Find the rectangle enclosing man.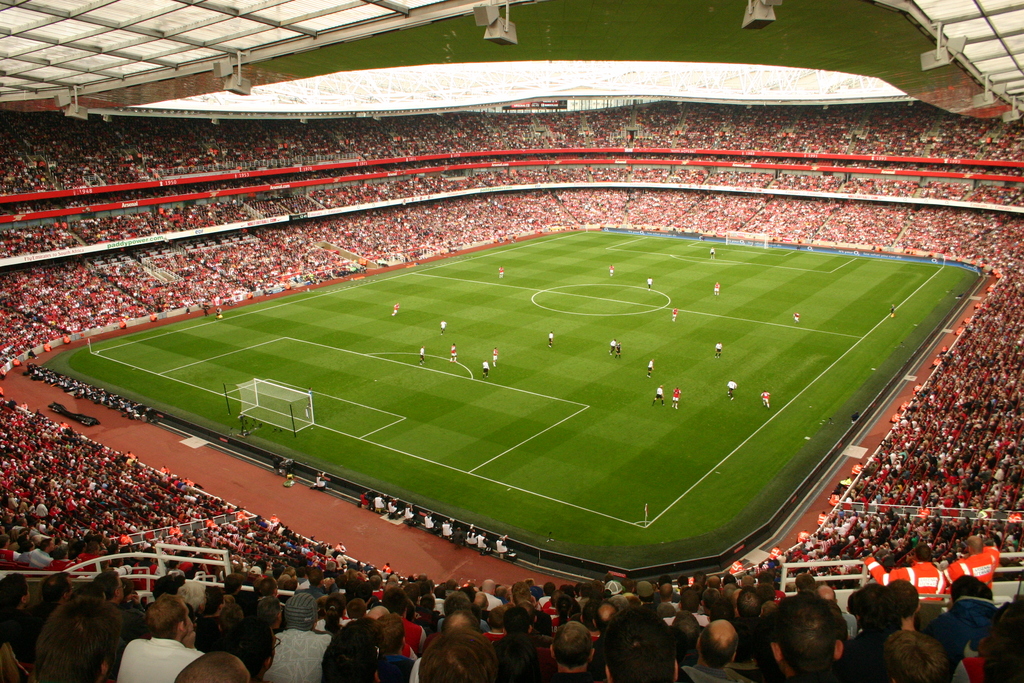
437, 318, 451, 336.
